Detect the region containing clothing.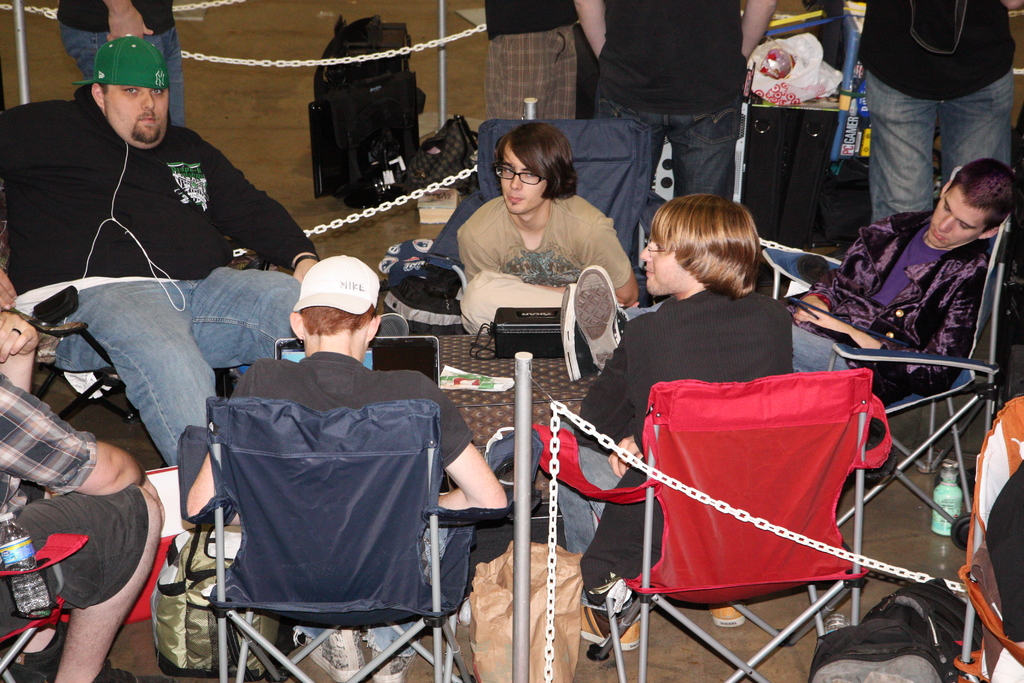
459, 195, 639, 306.
